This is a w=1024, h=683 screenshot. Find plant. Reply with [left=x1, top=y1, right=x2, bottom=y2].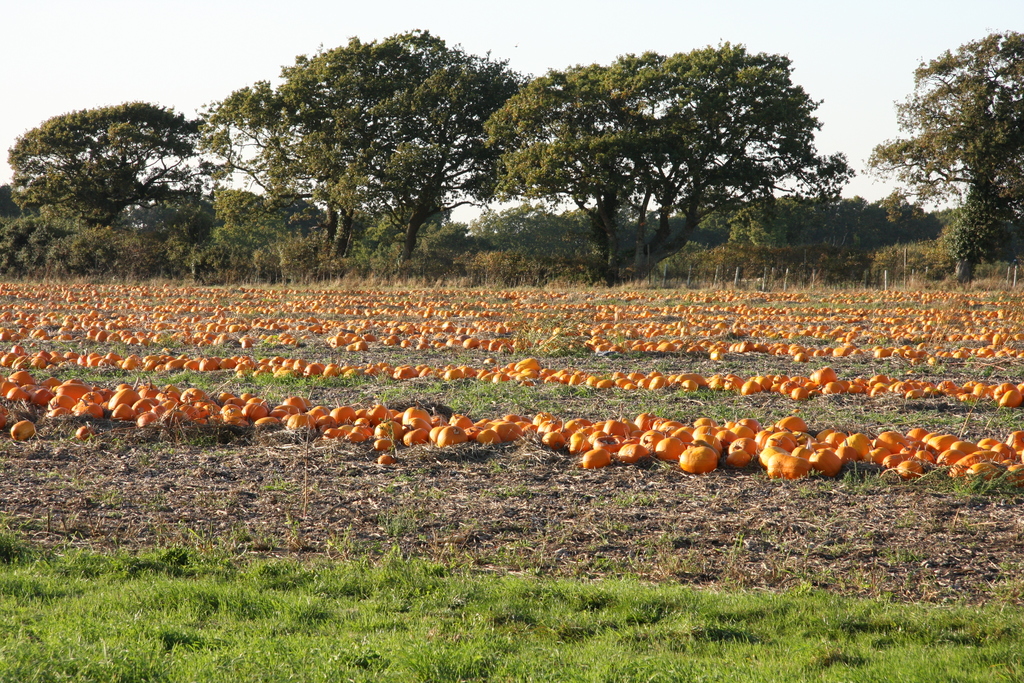
[left=472, top=204, right=607, bottom=257].
